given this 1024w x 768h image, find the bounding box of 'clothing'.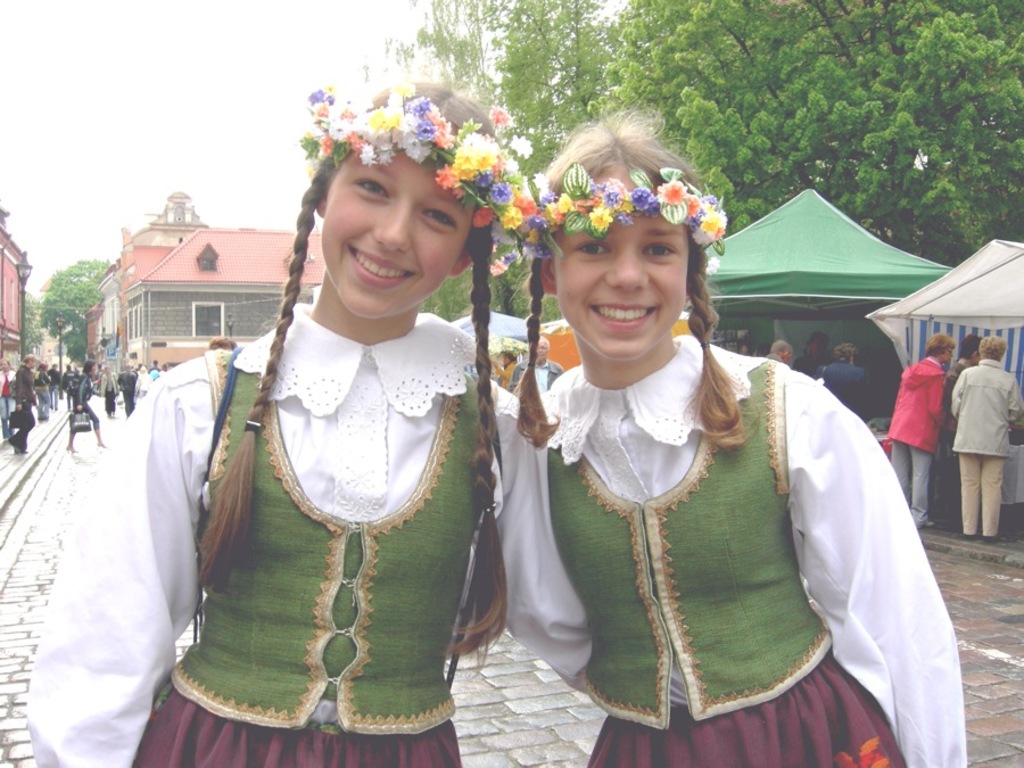
region(163, 234, 504, 757).
